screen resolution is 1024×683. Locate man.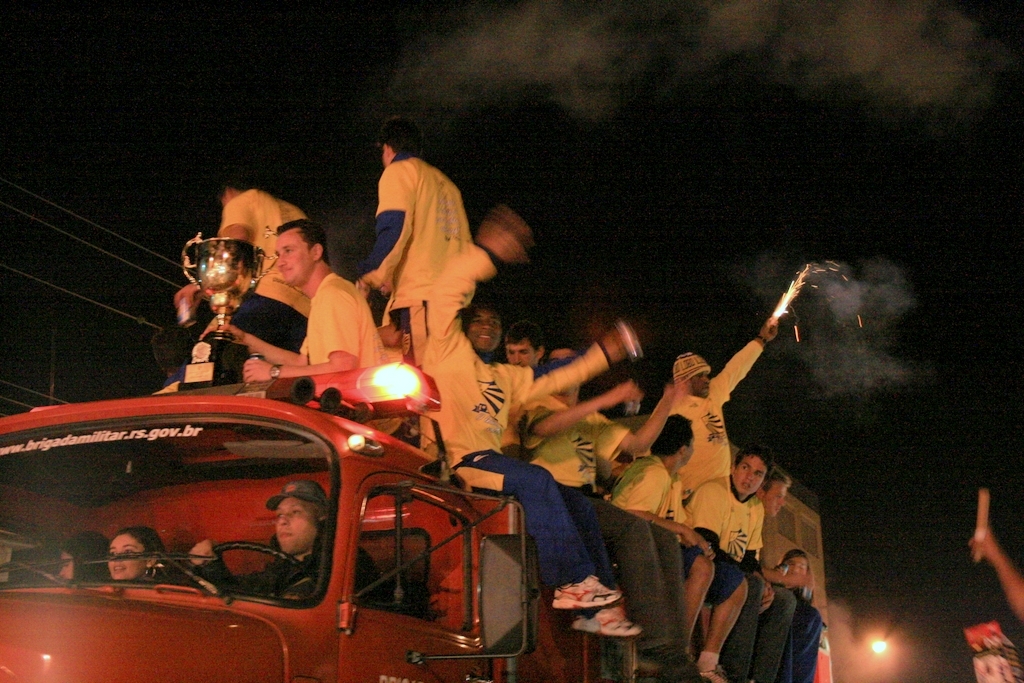
box=[779, 546, 818, 598].
